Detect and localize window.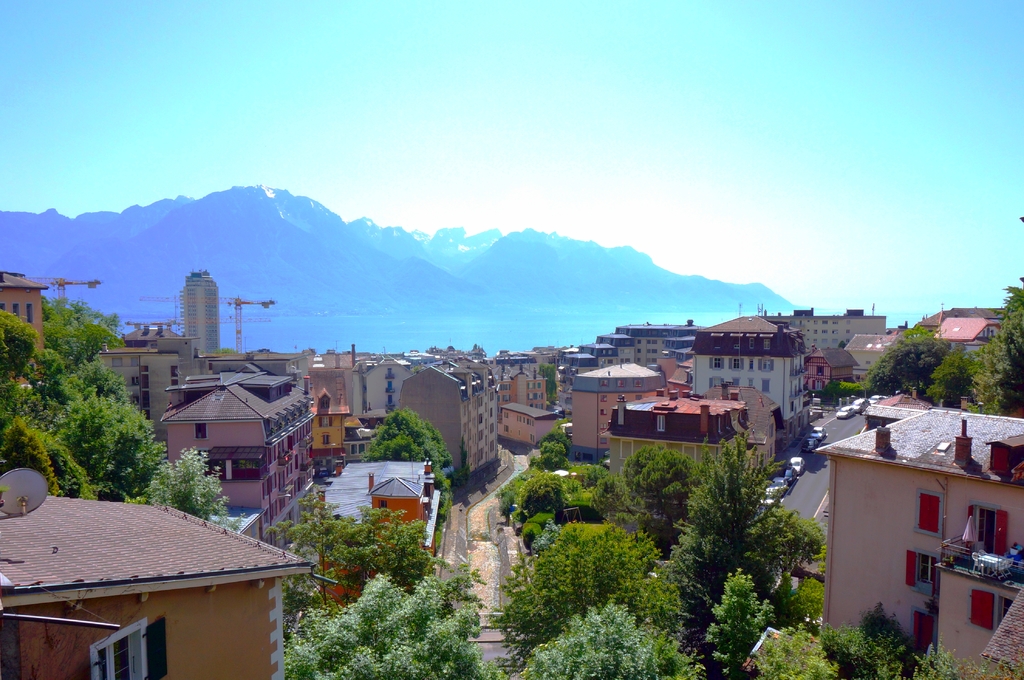
Localized at <bbox>9, 305, 19, 317</bbox>.
